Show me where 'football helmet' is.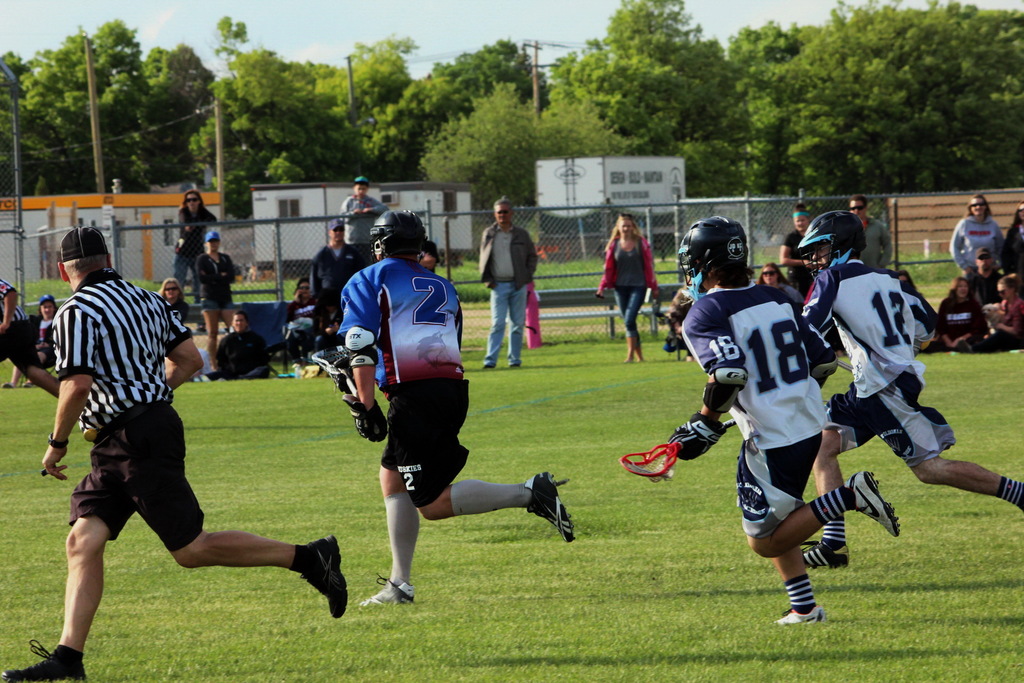
'football helmet' is at l=367, t=202, r=434, b=265.
